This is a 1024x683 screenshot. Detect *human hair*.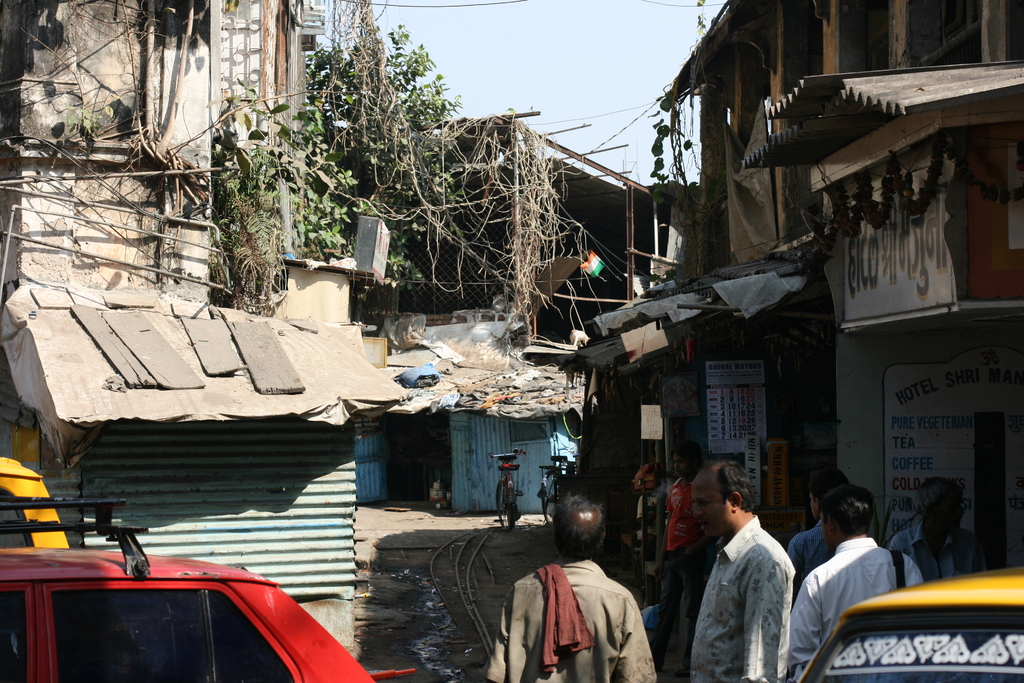
[x1=819, y1=486, x2=871, y2=541].
